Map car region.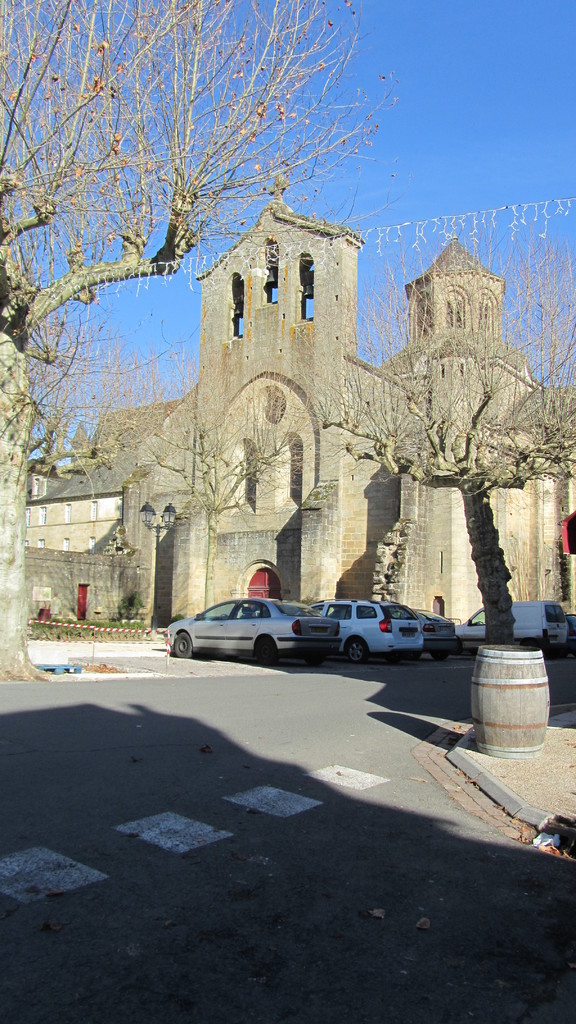
Mapped to x1=305 y1=588 x2=422 y2=660.
